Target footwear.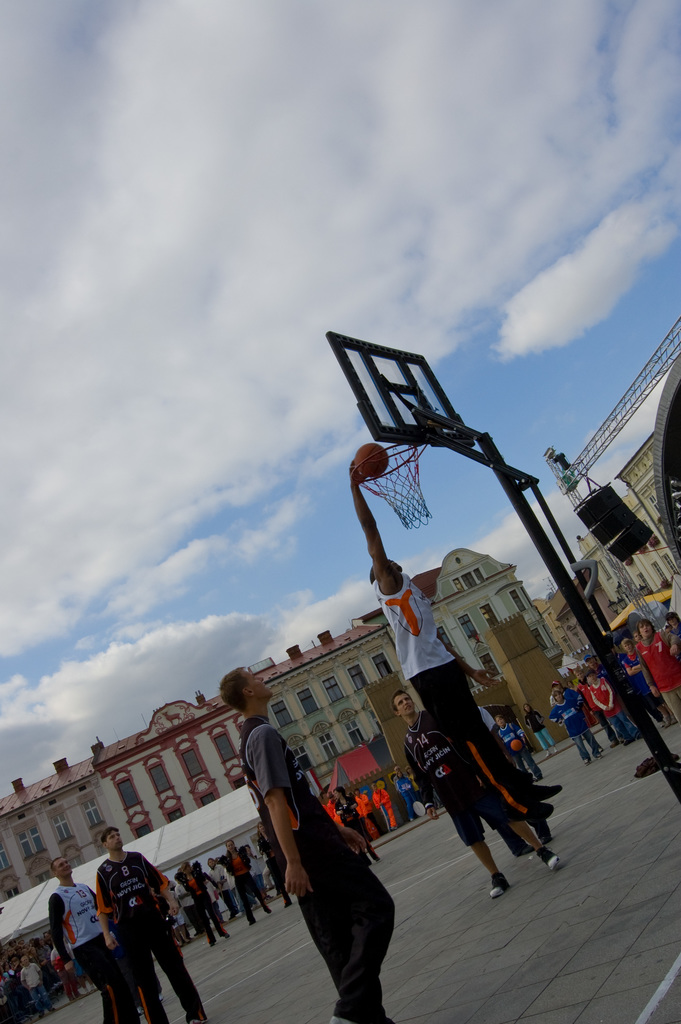
Target region: <bbox>512, 843, 531, 858</bbox>.
